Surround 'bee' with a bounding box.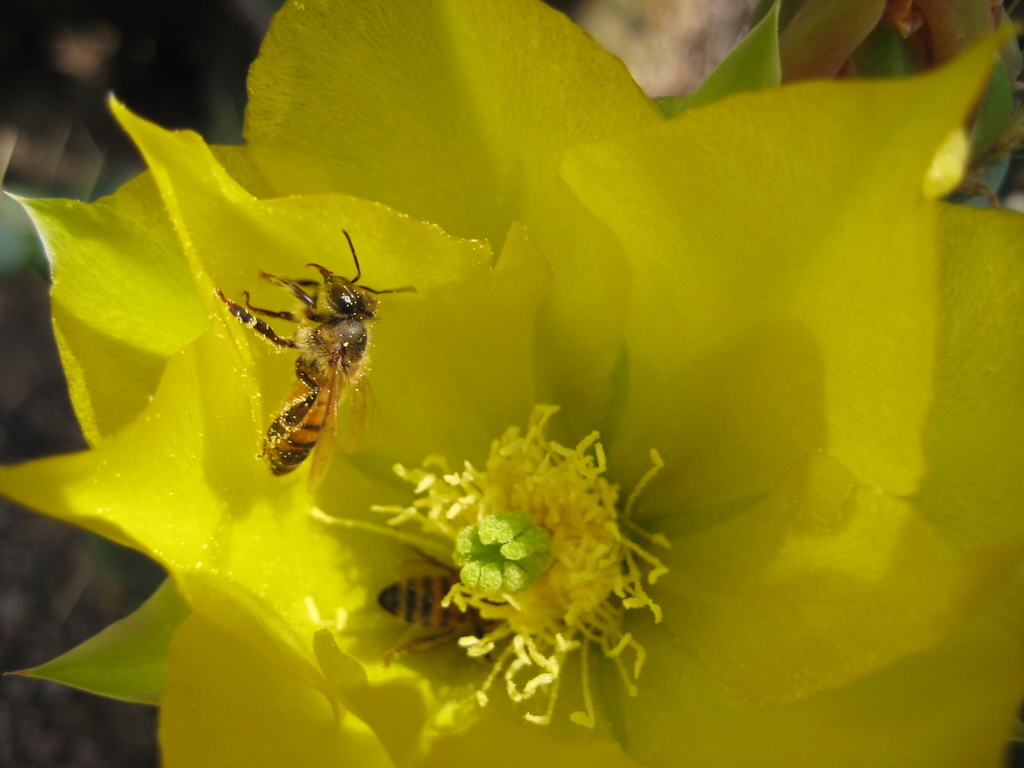
locate(379, 536, 511, 674).
